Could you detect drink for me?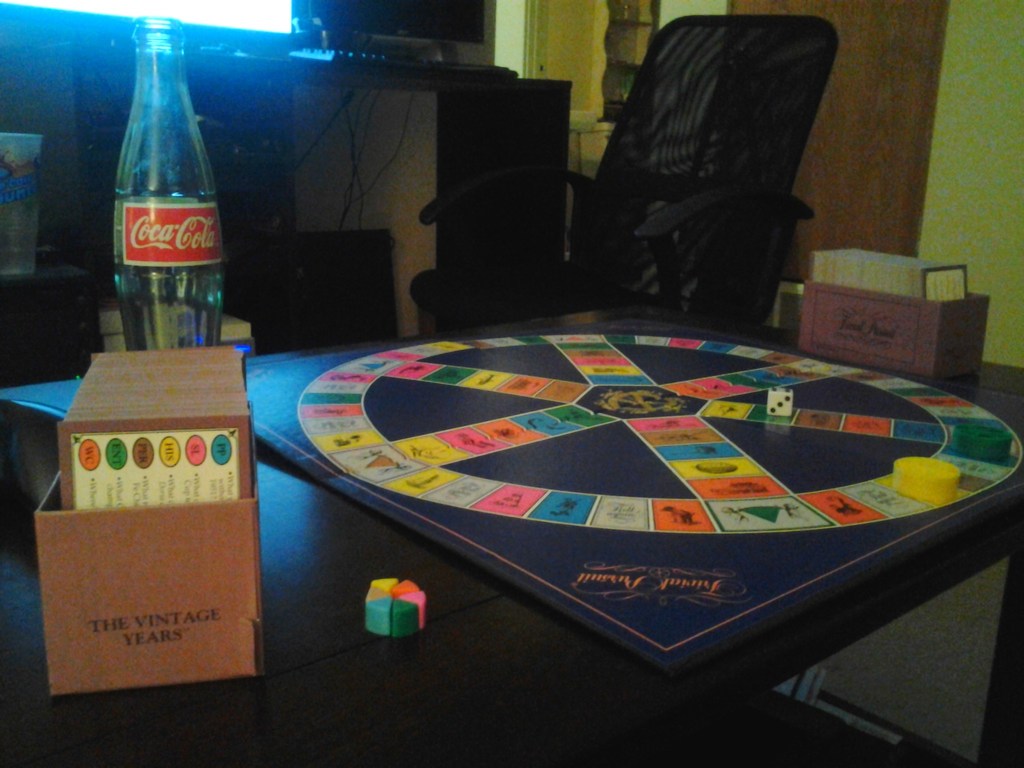
Detection result: x1=95 y1=43 x2=207 y2=374.
